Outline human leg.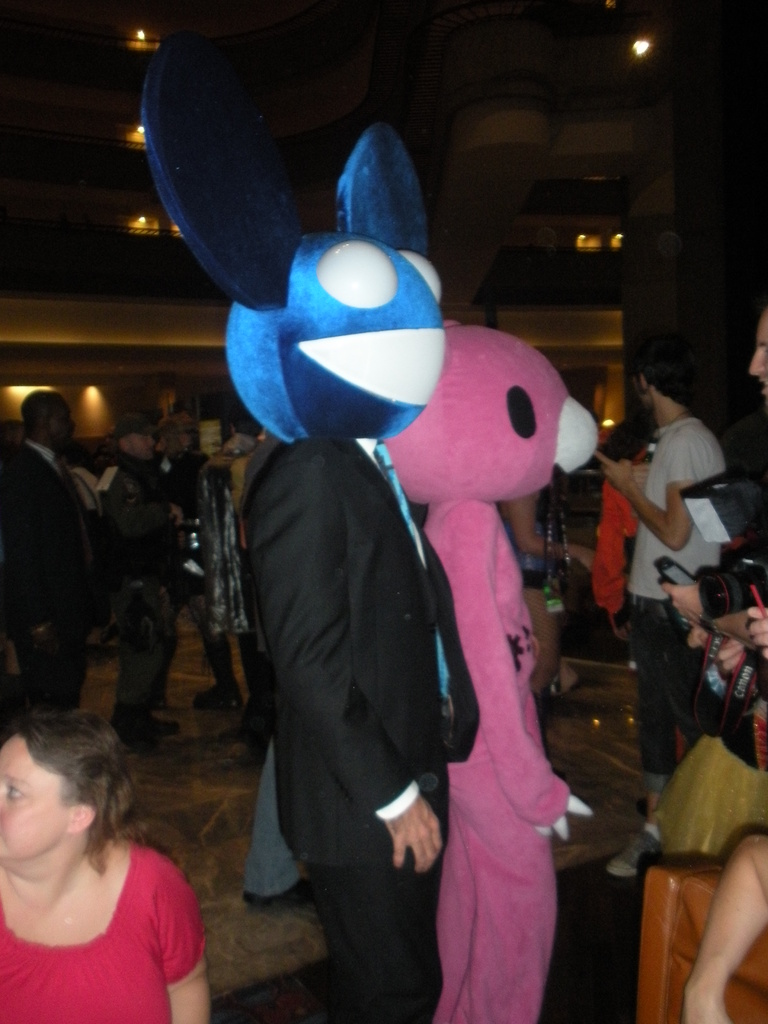
Outline: BBox(111, 580, 157, 727).
